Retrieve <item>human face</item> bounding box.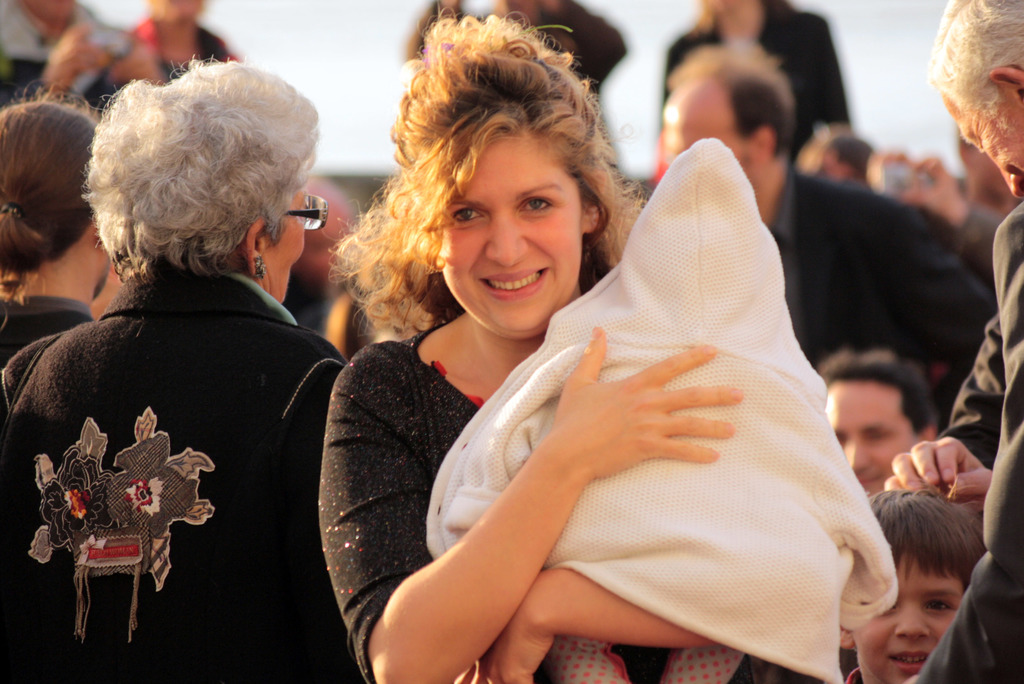
Bounding box: [846,552,964,683].
